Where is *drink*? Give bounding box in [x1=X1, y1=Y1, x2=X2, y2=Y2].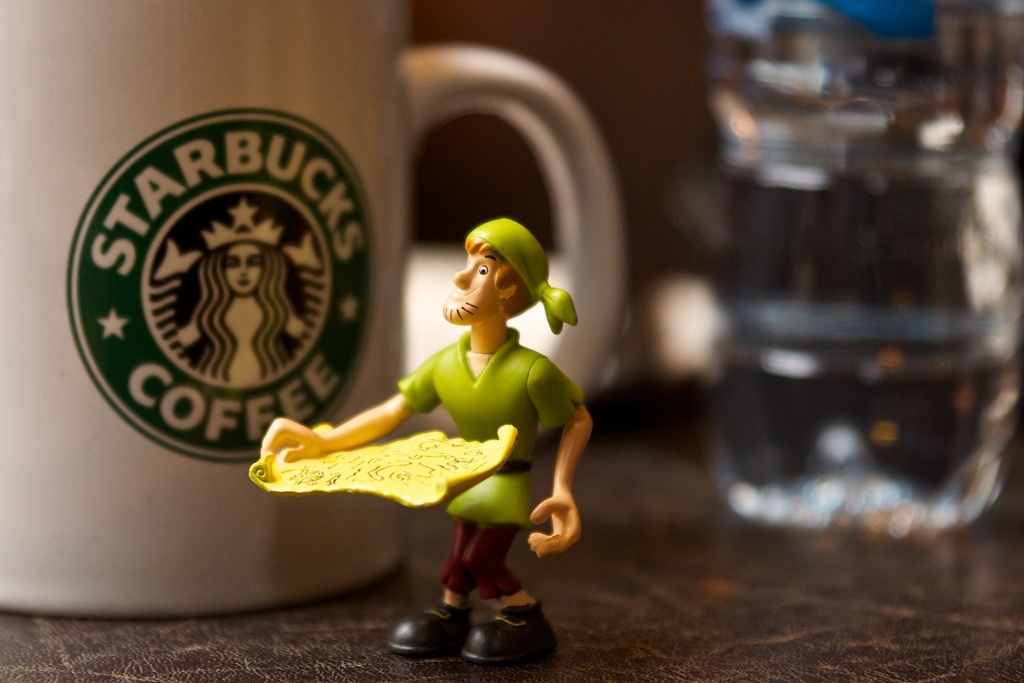
[x1=714, y1=296, x2=1021, y2=519].
